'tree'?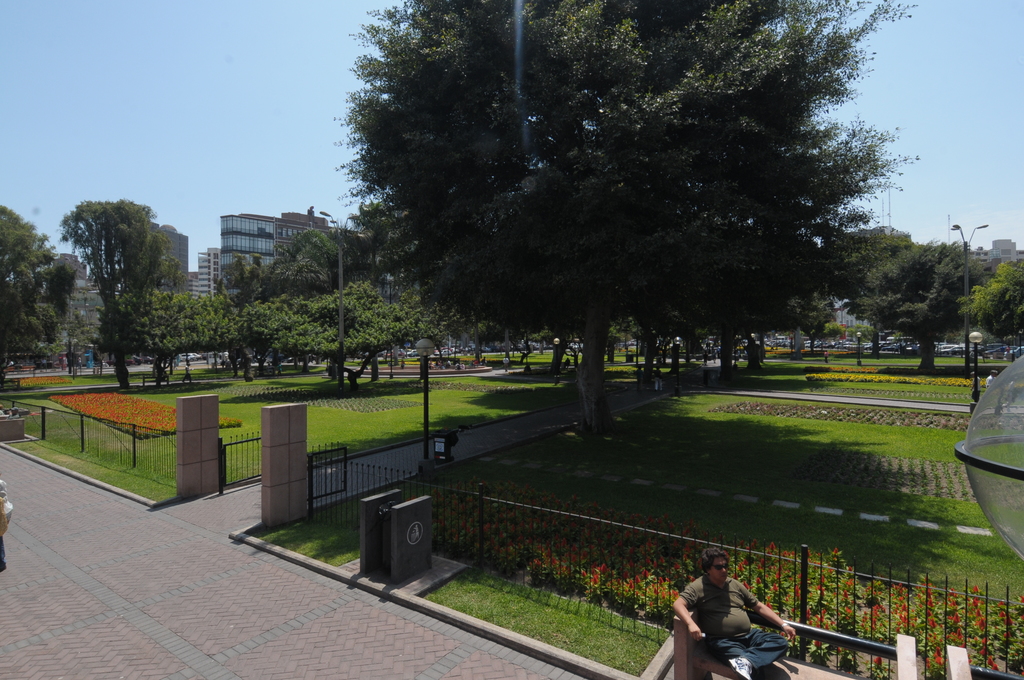
860, 240, 977, 379
